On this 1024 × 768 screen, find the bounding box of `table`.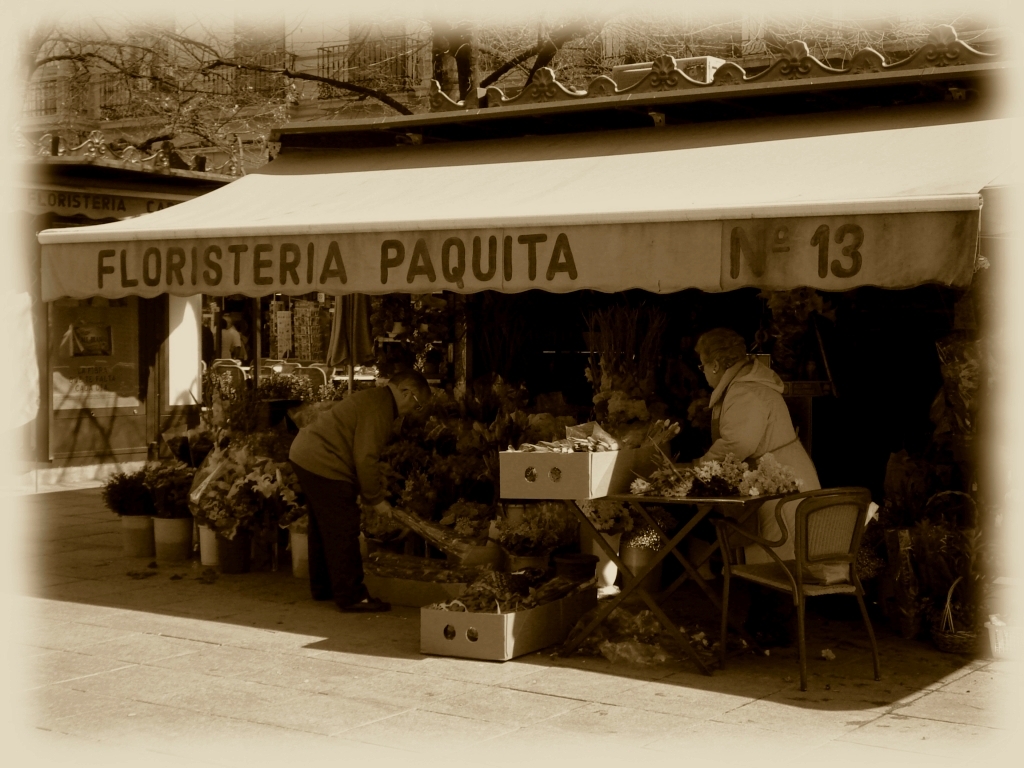
Bounding box: (left=613, top=485, right=802, bottom=675).
